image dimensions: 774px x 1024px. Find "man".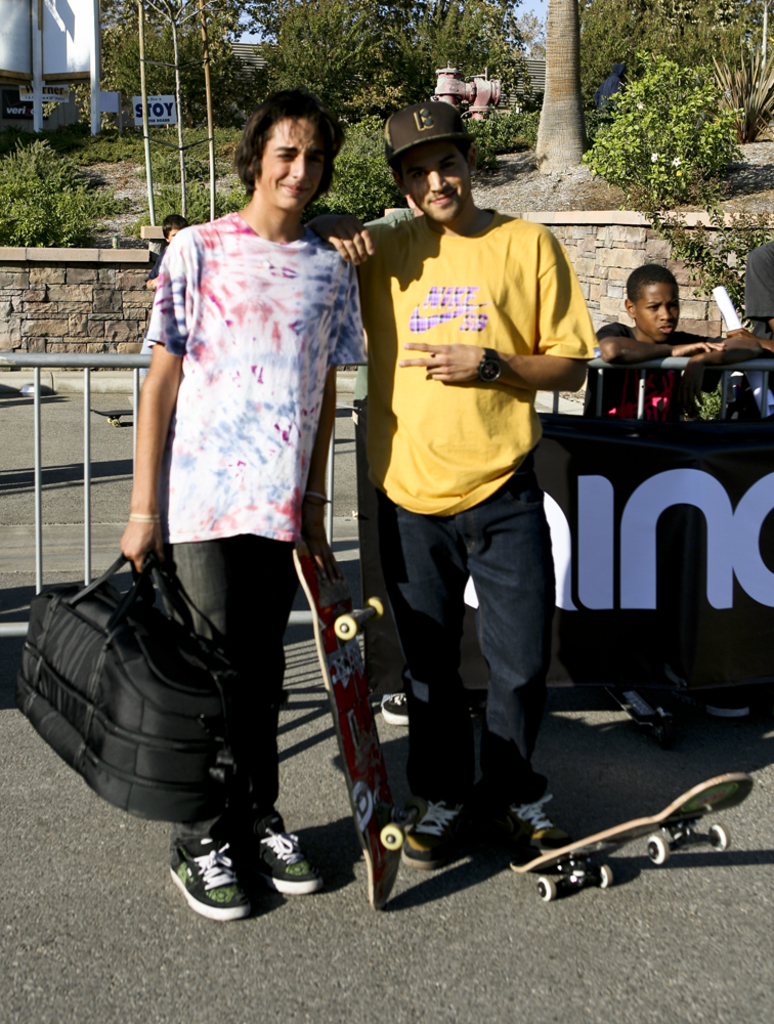
<region>597, 263, 772, 735</region>.
